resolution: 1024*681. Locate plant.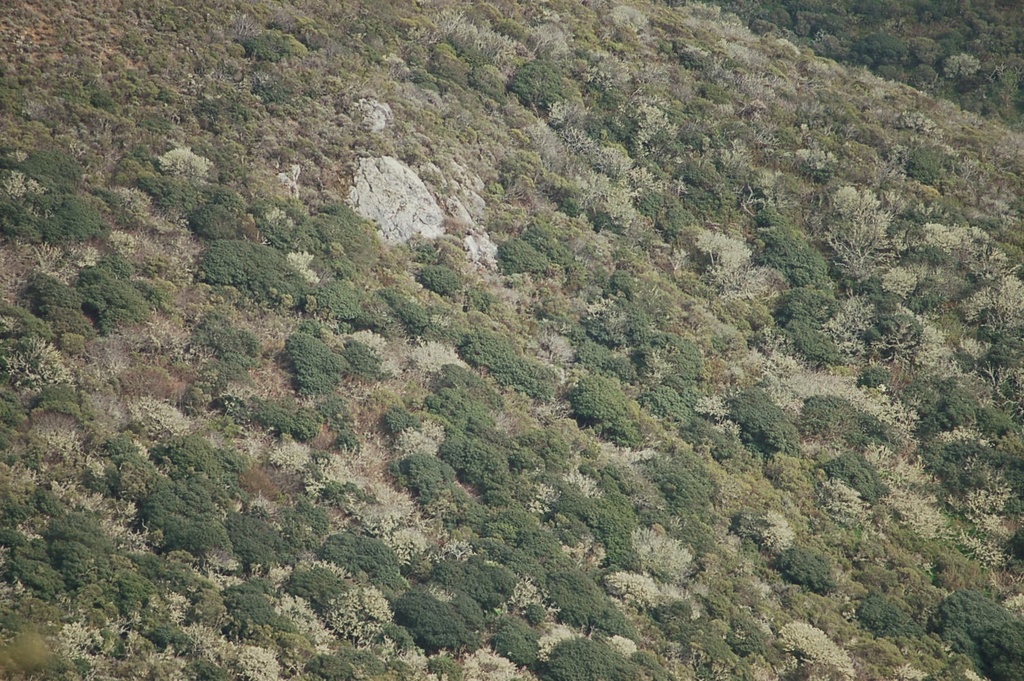
507 426 568 482.
